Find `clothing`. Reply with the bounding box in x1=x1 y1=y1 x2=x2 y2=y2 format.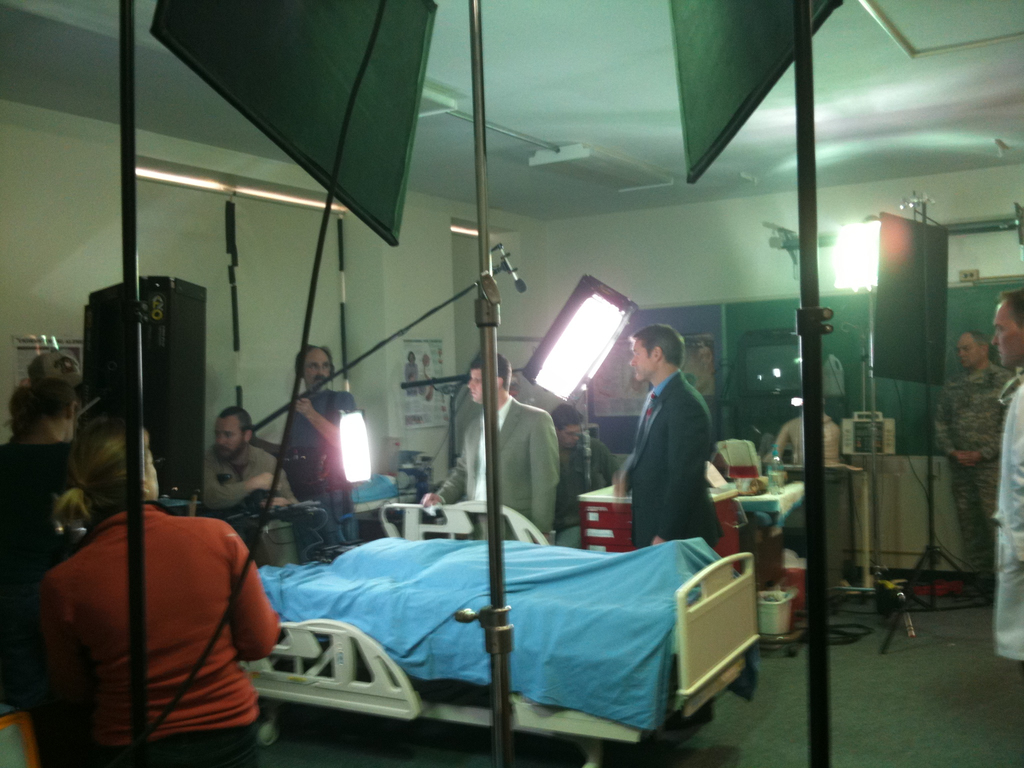
x1=552 y1=431 x2=614 y2=552.
